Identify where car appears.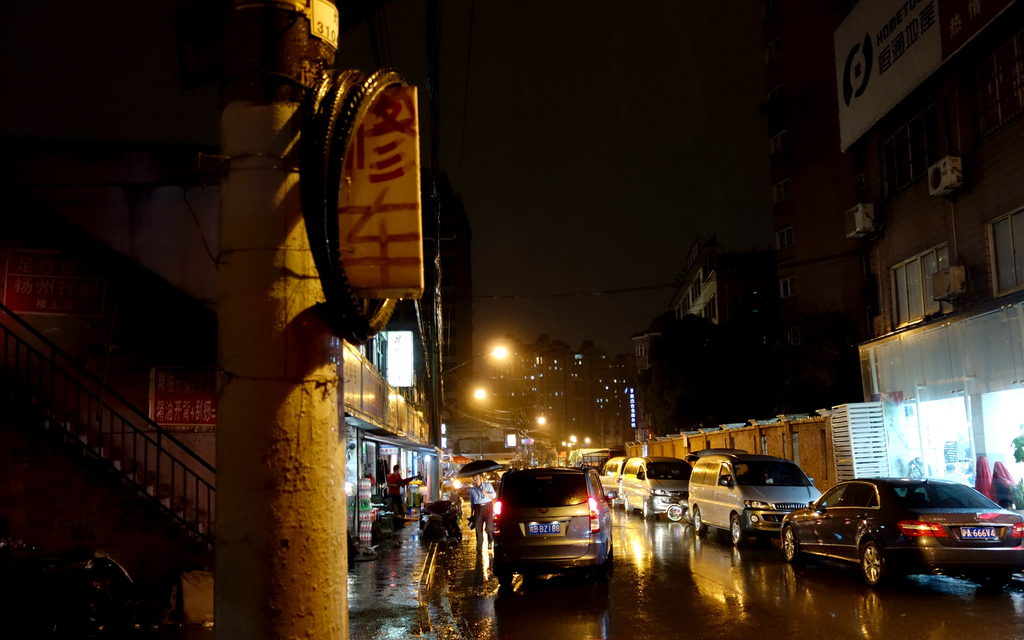
Appears at select_region(780, 476, 1023, 589).
